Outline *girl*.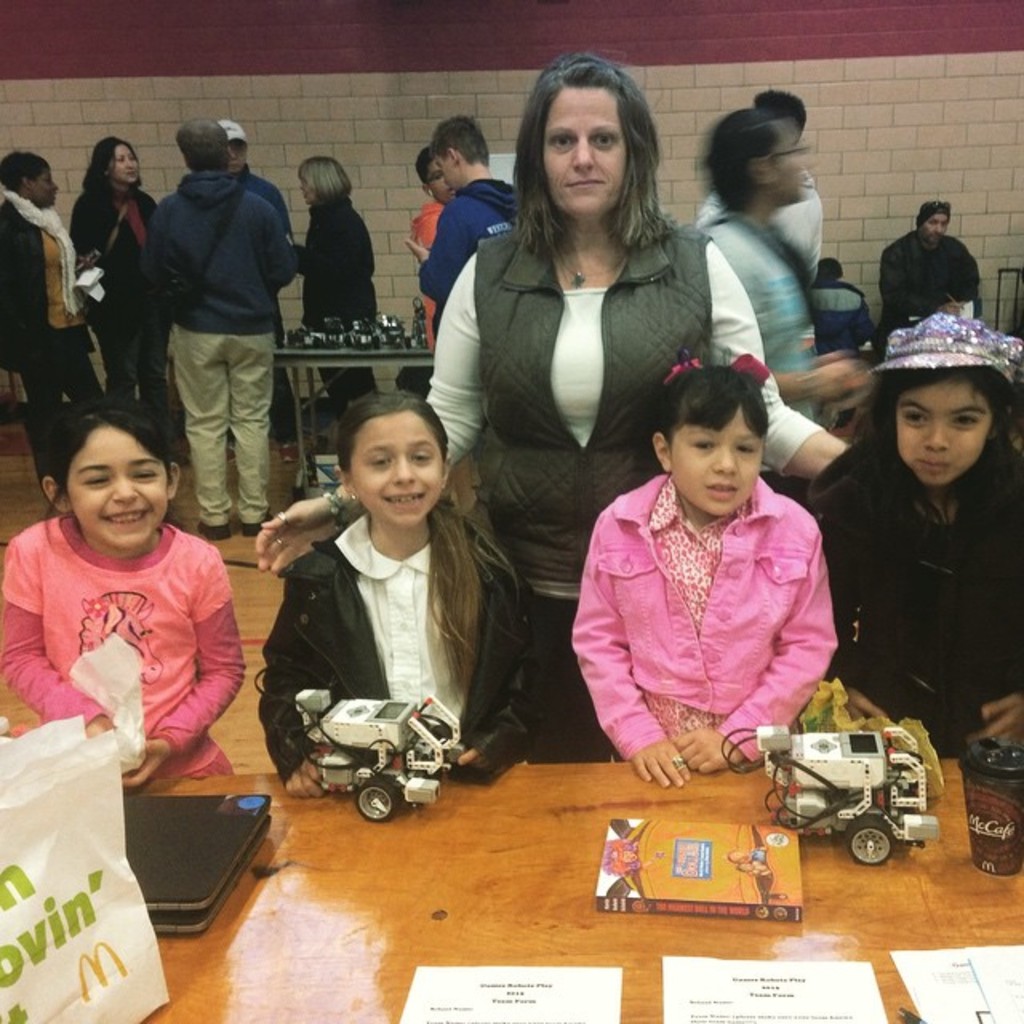
Outline: Rect(563, 354, 842, 787).
